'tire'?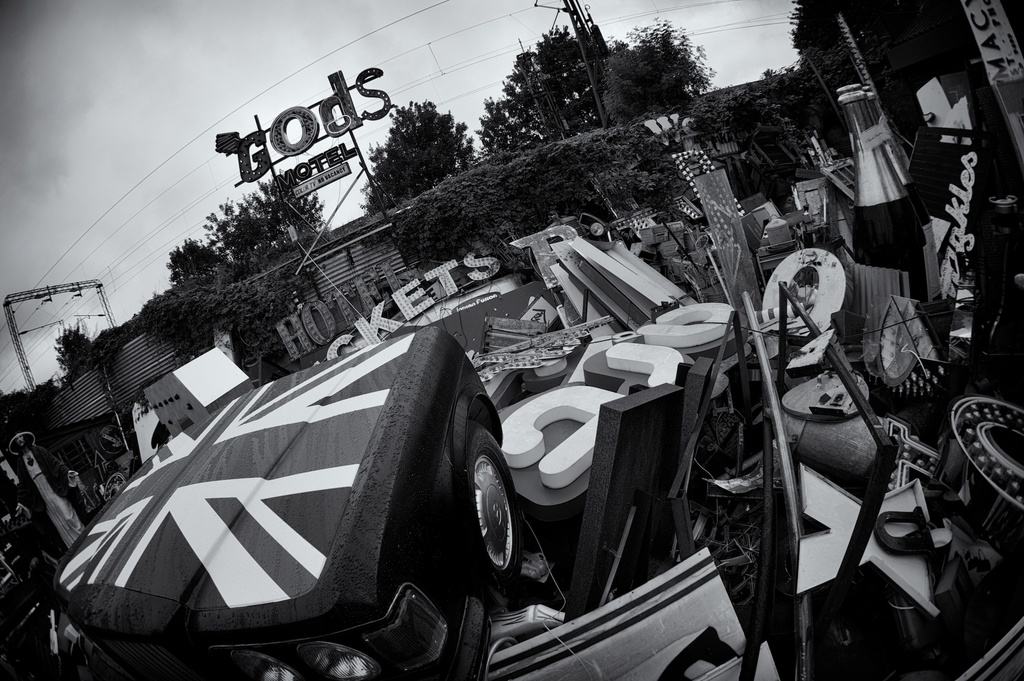
(5, 428, 35, 455)
